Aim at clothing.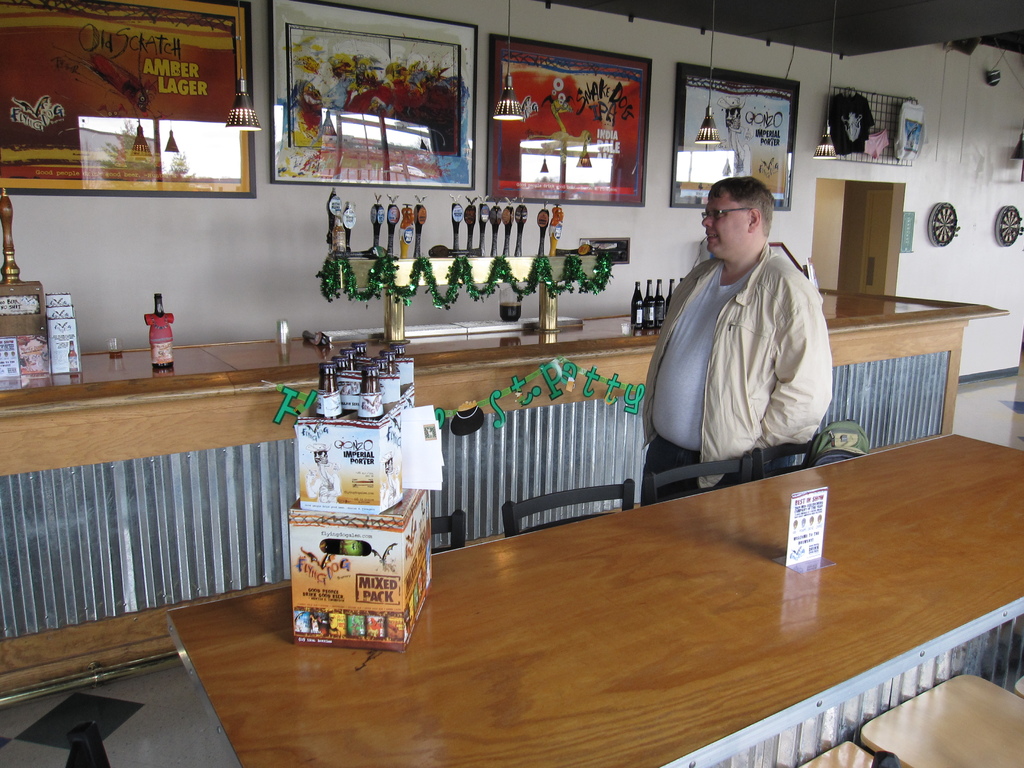
Aimed at <box>861,128,888,161</box>.
